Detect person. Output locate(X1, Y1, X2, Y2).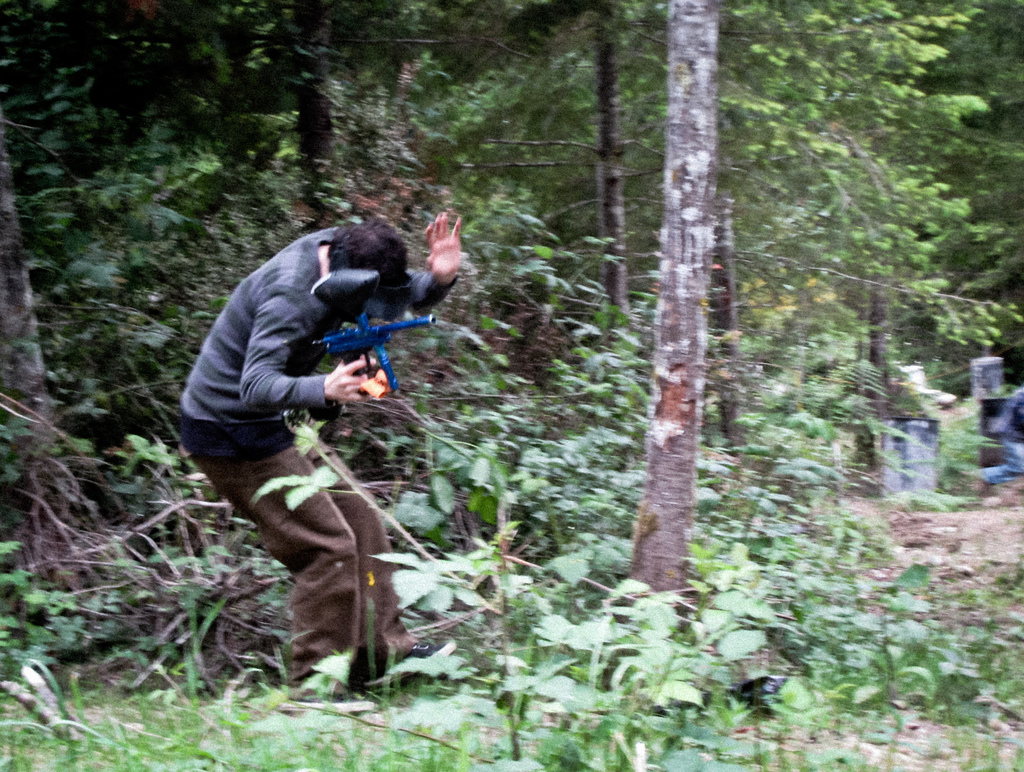
locate(204, 180, 445, 655).
